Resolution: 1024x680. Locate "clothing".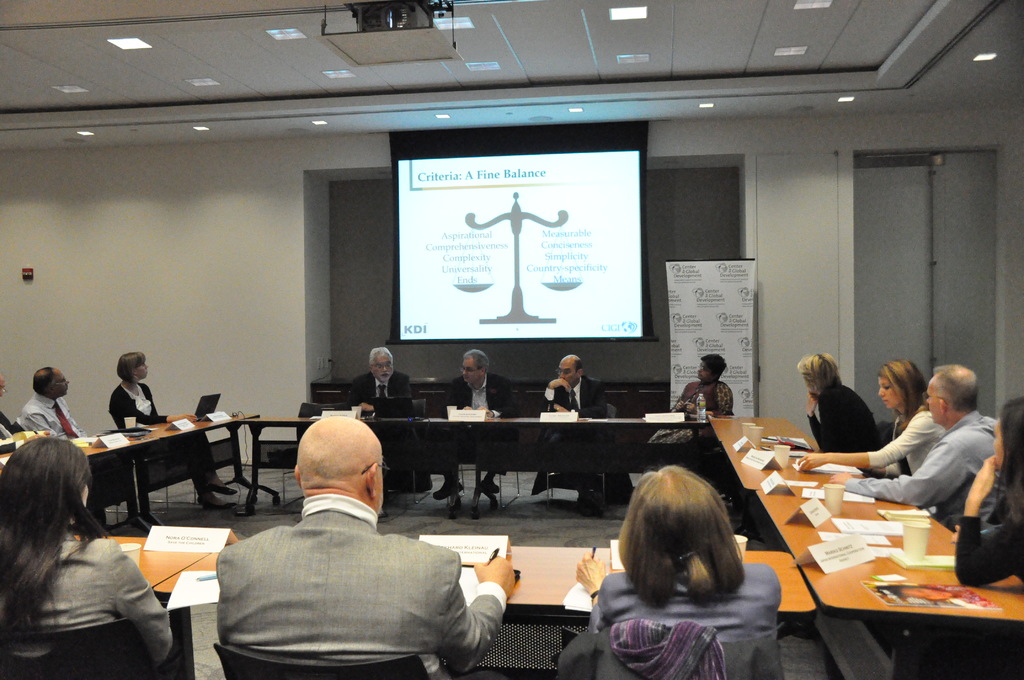
(111, 382, 224, 482).
